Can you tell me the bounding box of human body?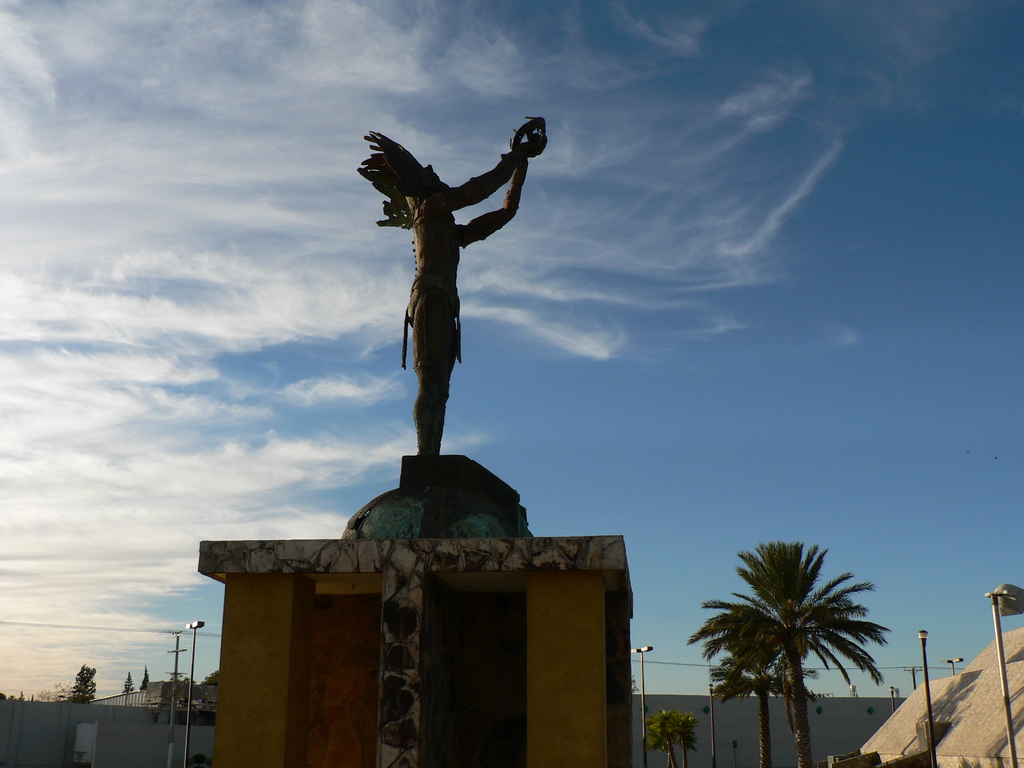
364/96/536/499.
